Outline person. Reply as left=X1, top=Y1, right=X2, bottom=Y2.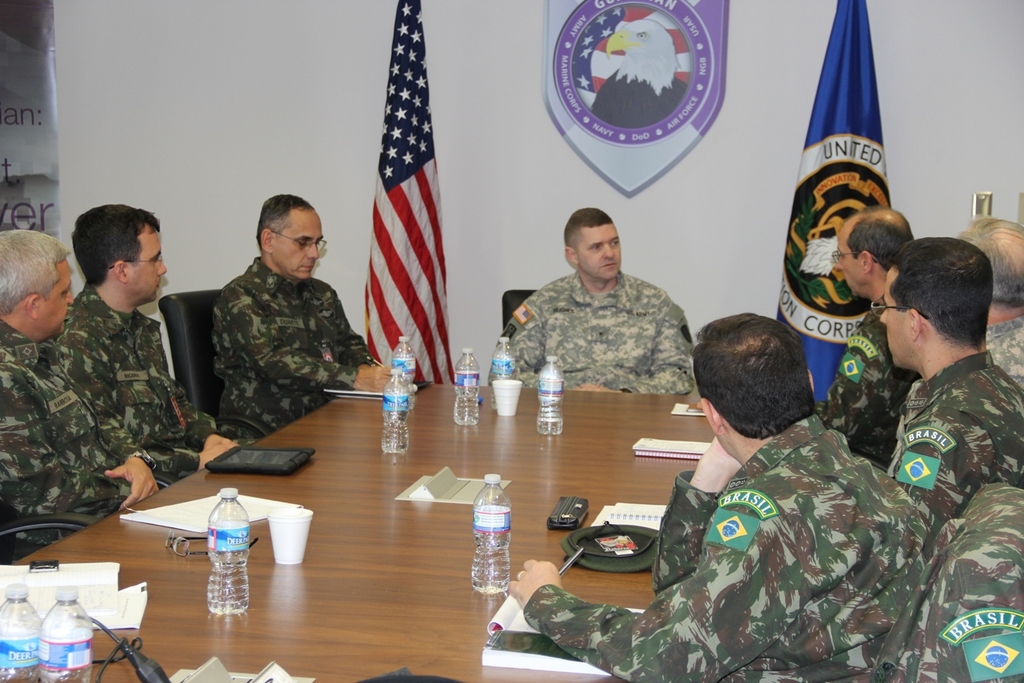
left=0, top=228, right=160, bottom=566.
